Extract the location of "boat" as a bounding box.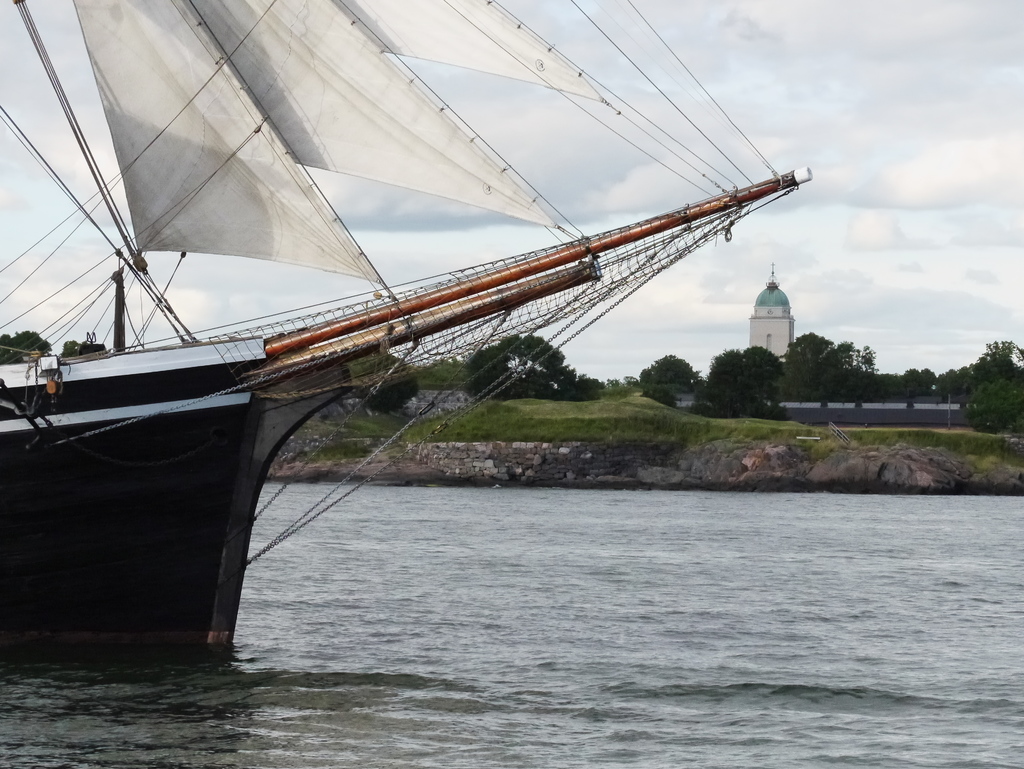
bbox=(12, 0, 854, 681).
